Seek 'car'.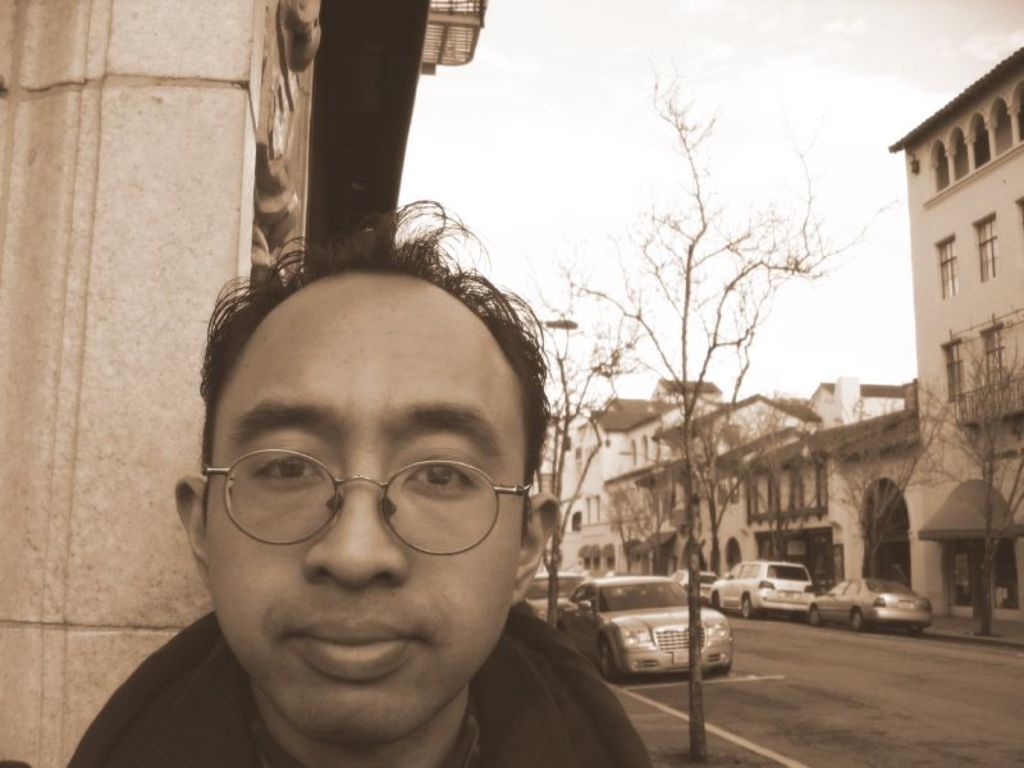
[left=672, top=570, right=716, bottom=598].
